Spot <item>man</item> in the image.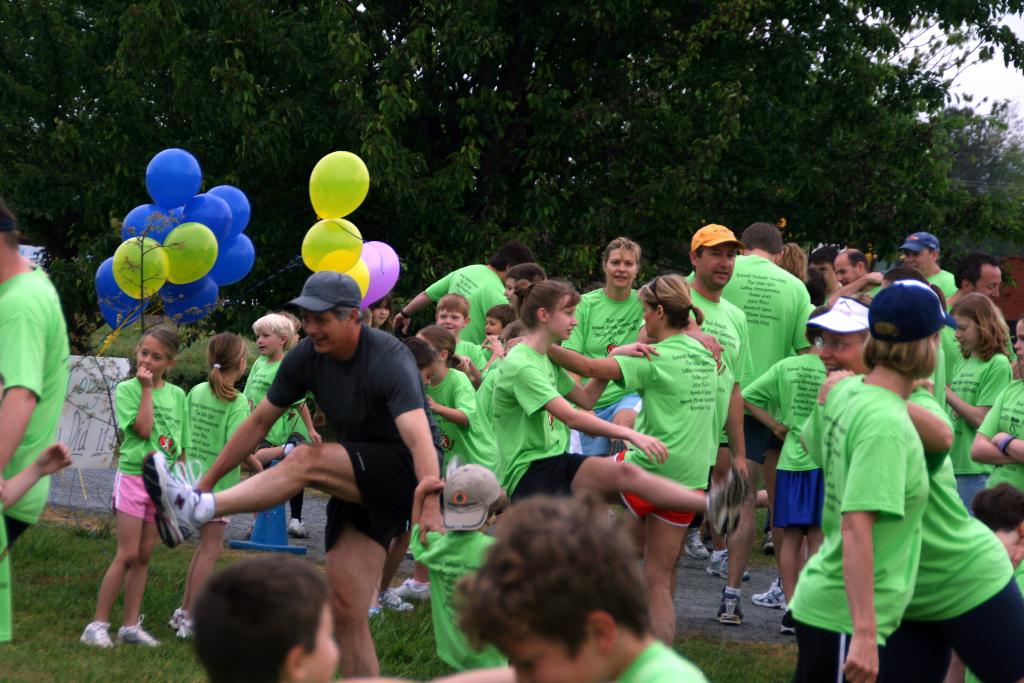
<item>man</item> found at left=210, top=264, right=444, bottom=655.
